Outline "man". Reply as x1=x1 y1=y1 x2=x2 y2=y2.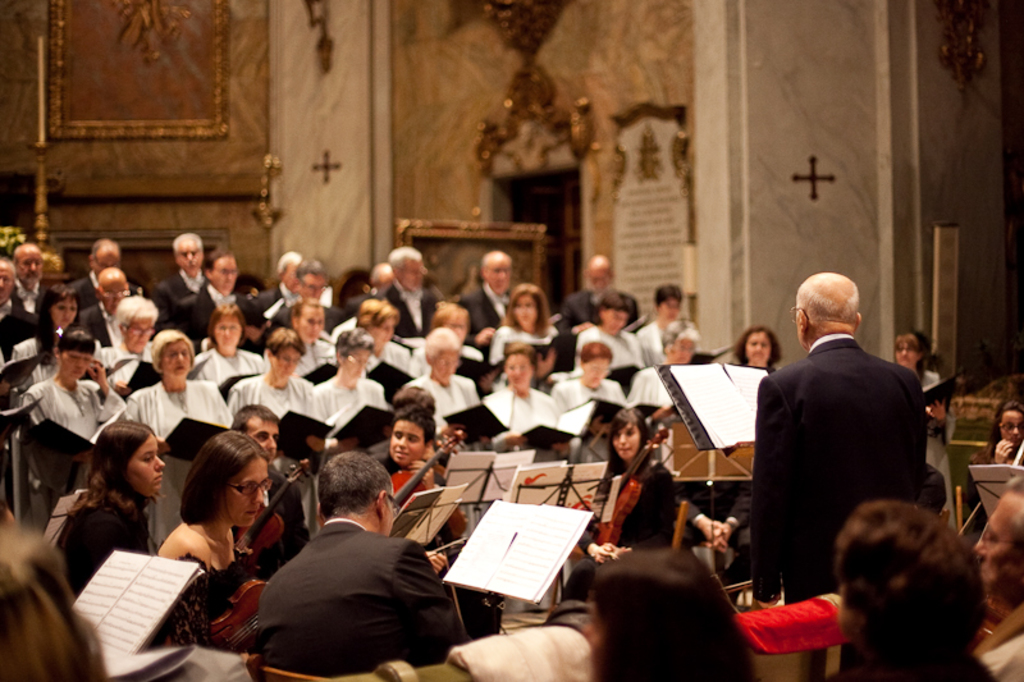
x1=155 y1=232 x2=201 y2=301.
